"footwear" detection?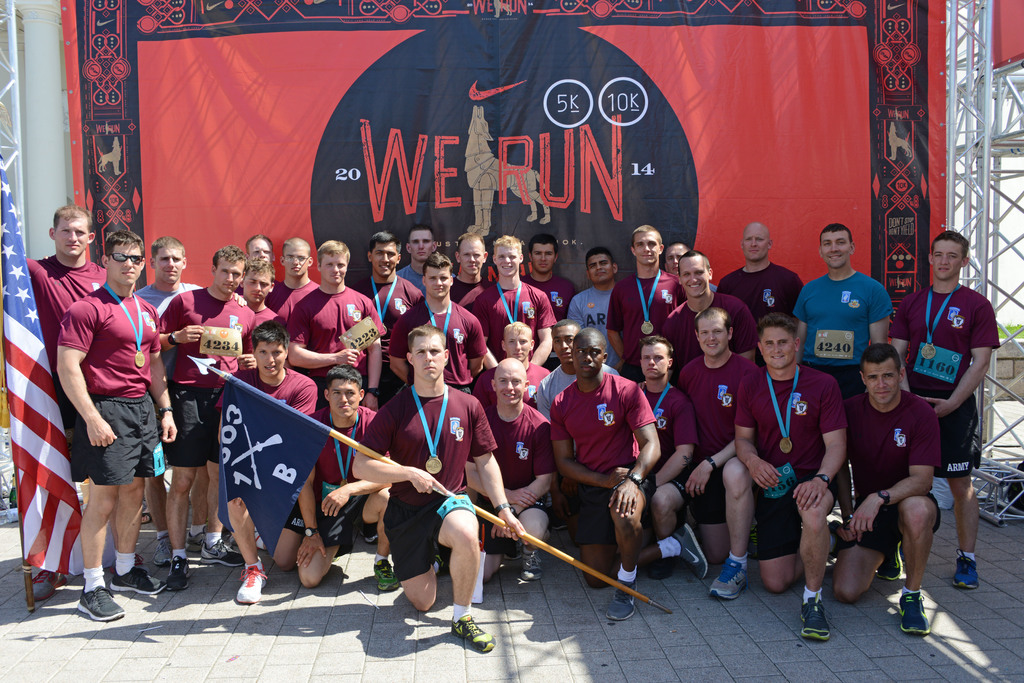
bbox(435, 555, 444, 581)
